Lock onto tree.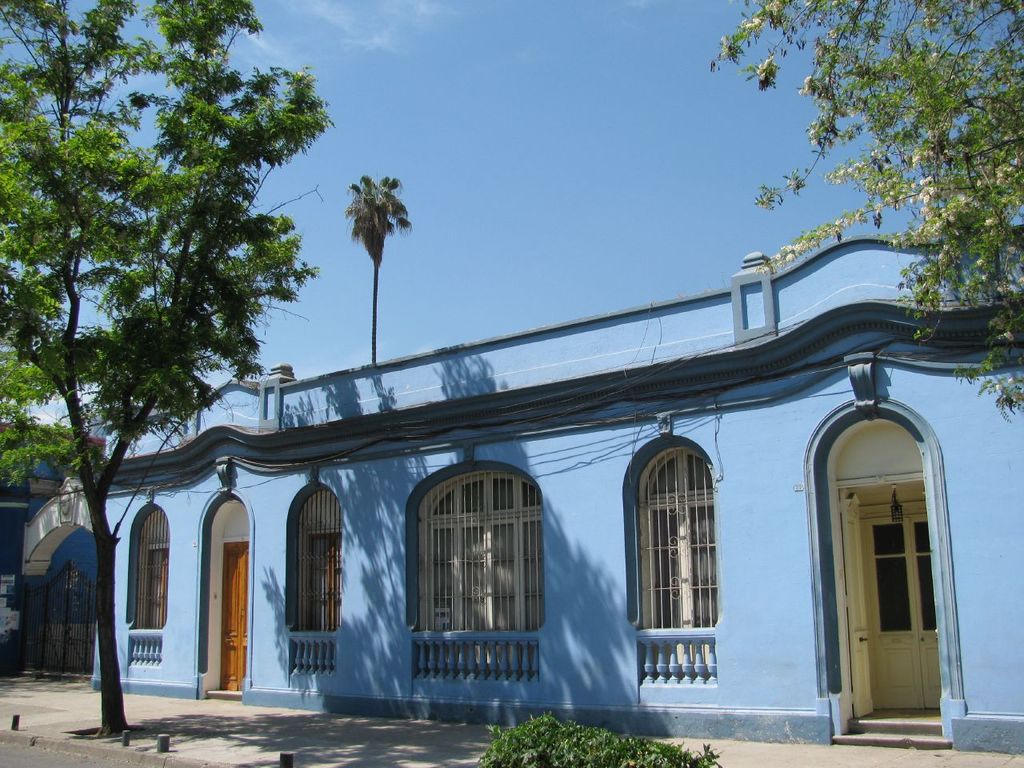
Locked: (left=746, top=14, right=1023, bottom=366).
